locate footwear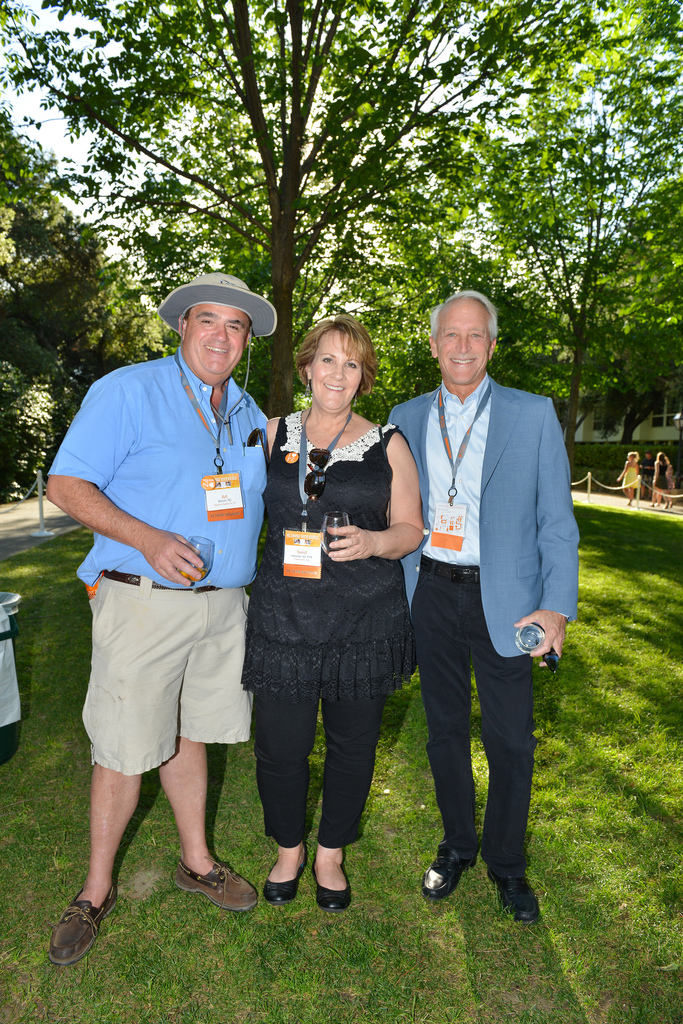
[425, 833, 479, 895]
